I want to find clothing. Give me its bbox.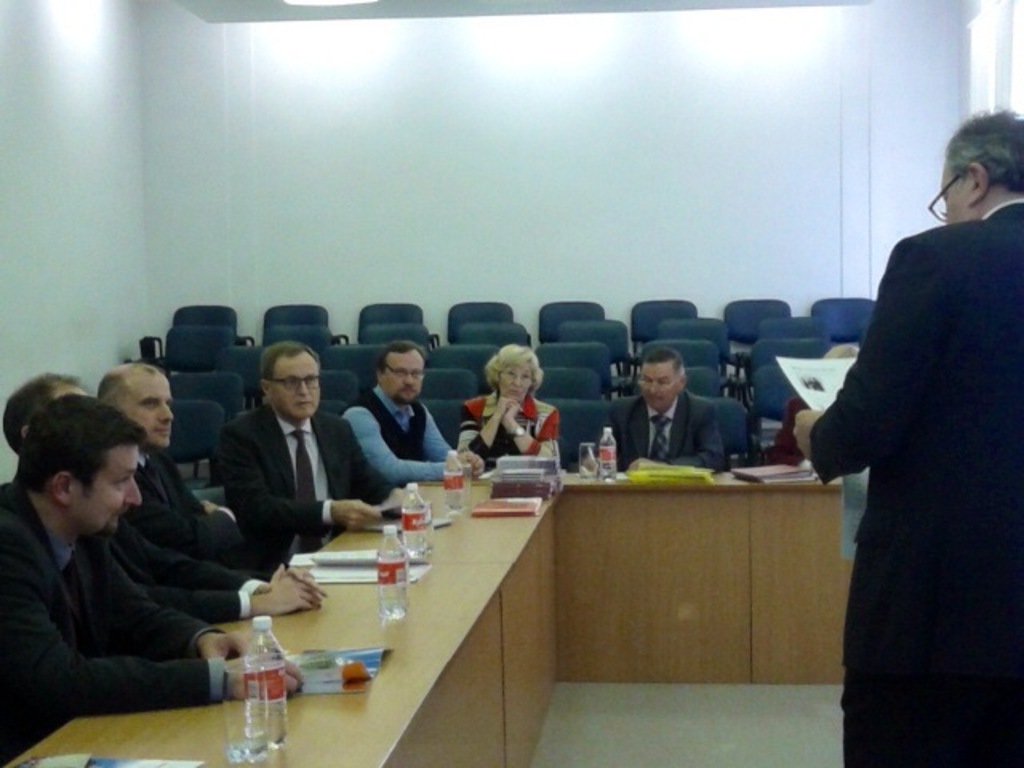
(216,400,387,552).
